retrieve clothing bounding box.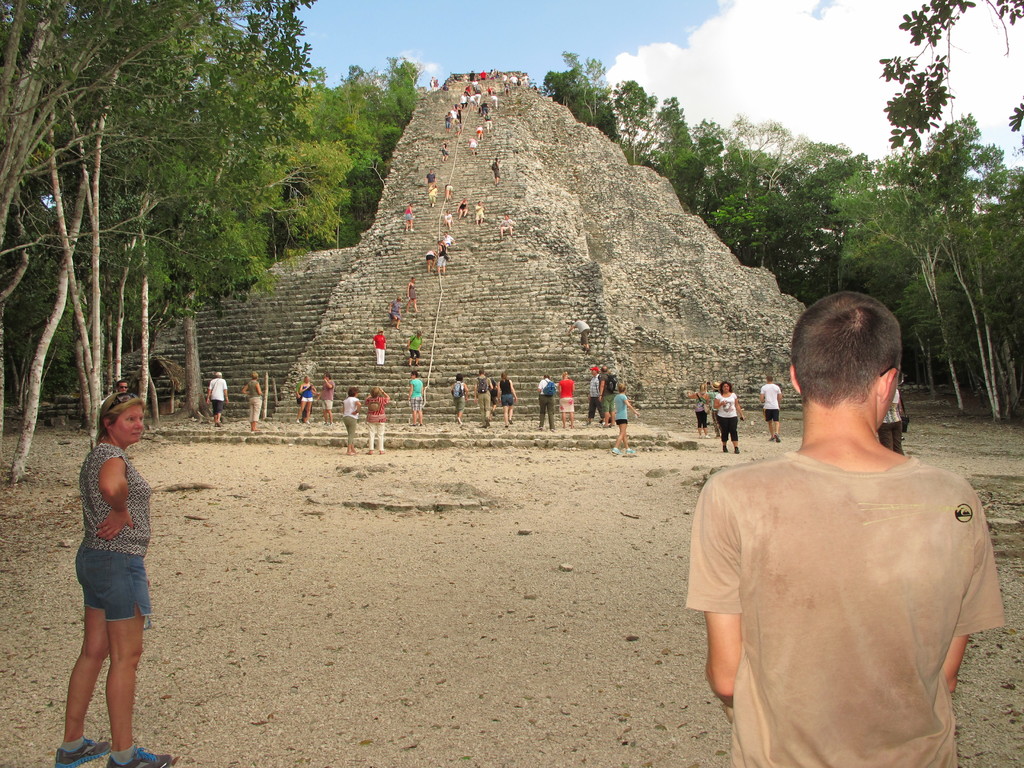
Bounding box: locate(300, 384, 316, 404).
